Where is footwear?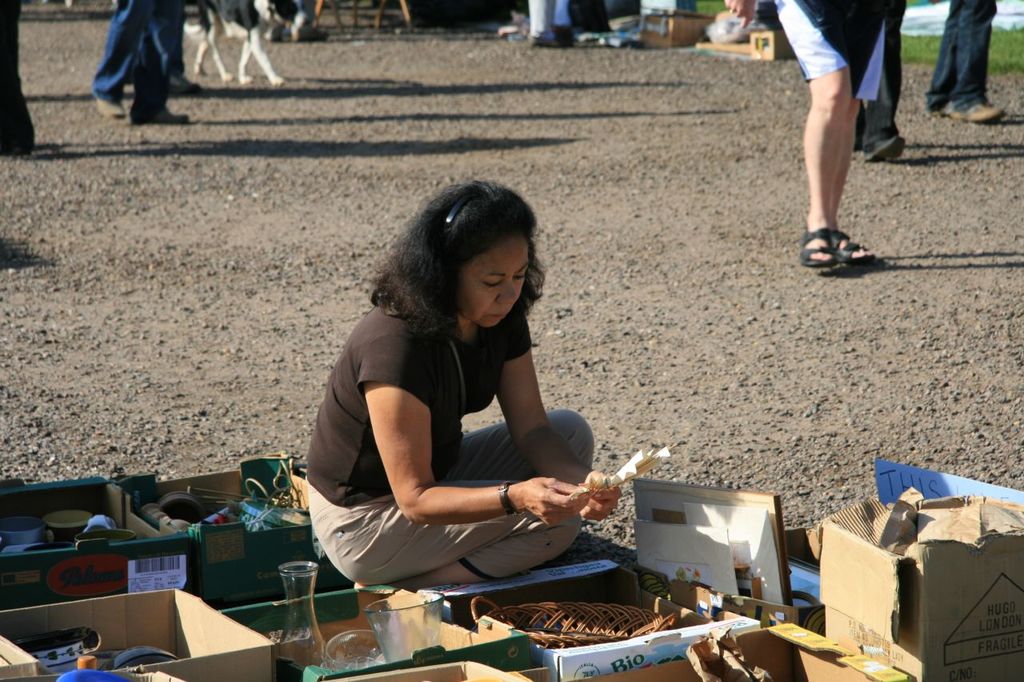
region(129, 103, 192, 125).
